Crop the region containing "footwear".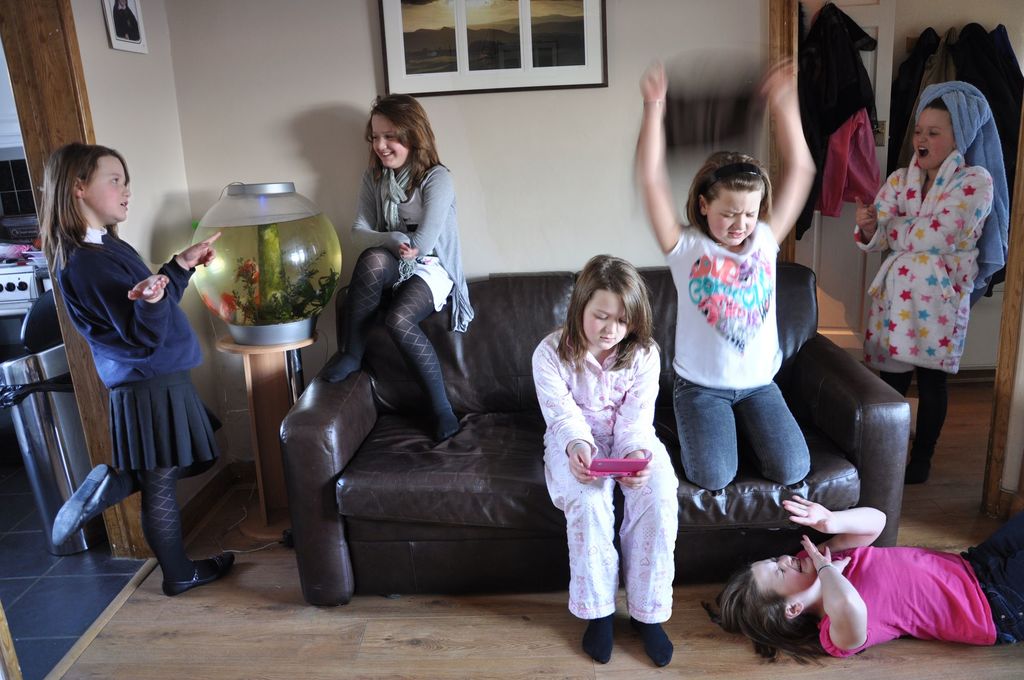
Crop region: l=168, t=546, r=236, b=599.
